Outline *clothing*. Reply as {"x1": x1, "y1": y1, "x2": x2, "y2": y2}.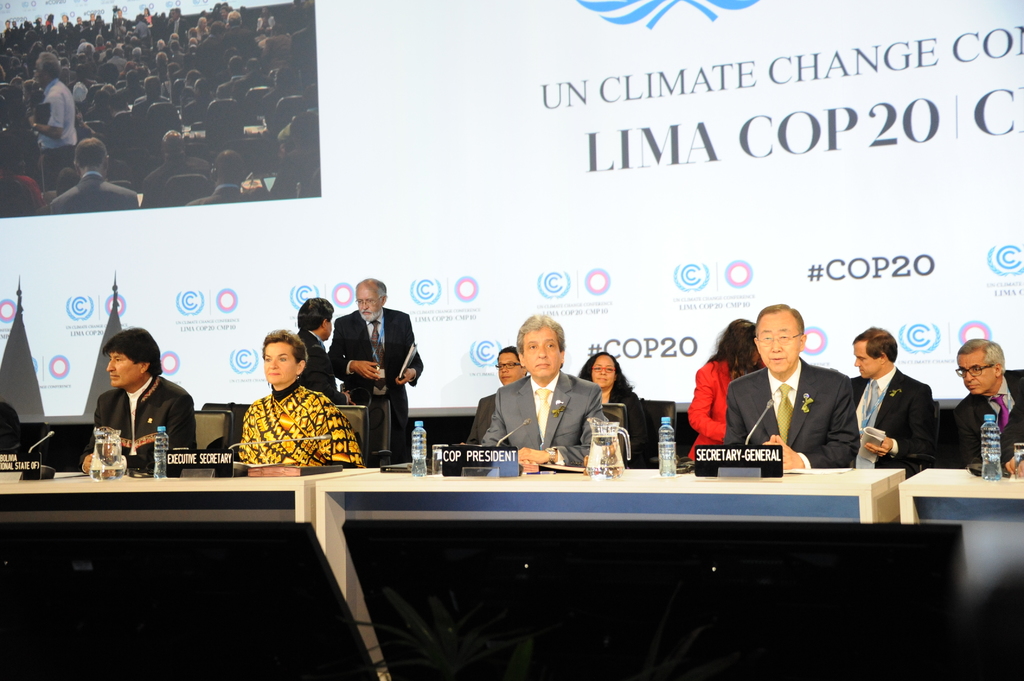
{"x1": 723, "y1": 357, "x2": 863, "y2": 464}.
